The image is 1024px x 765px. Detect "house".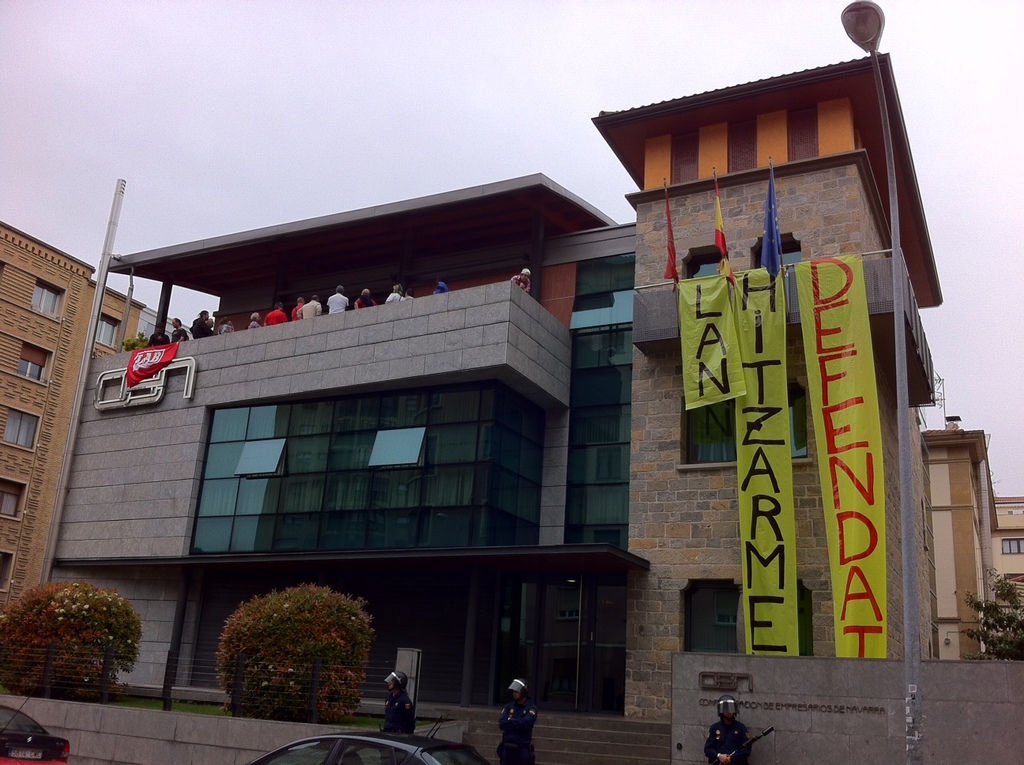
Detection: 100/131/946/724.
